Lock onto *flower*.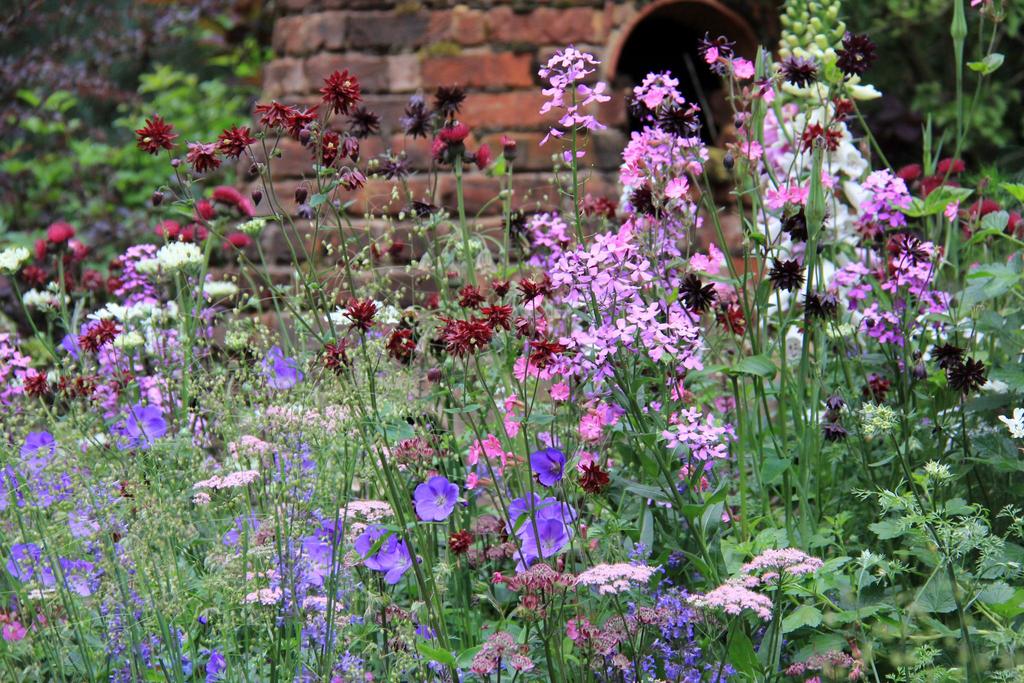
Locked: rect(731, 58, 753, 78).
